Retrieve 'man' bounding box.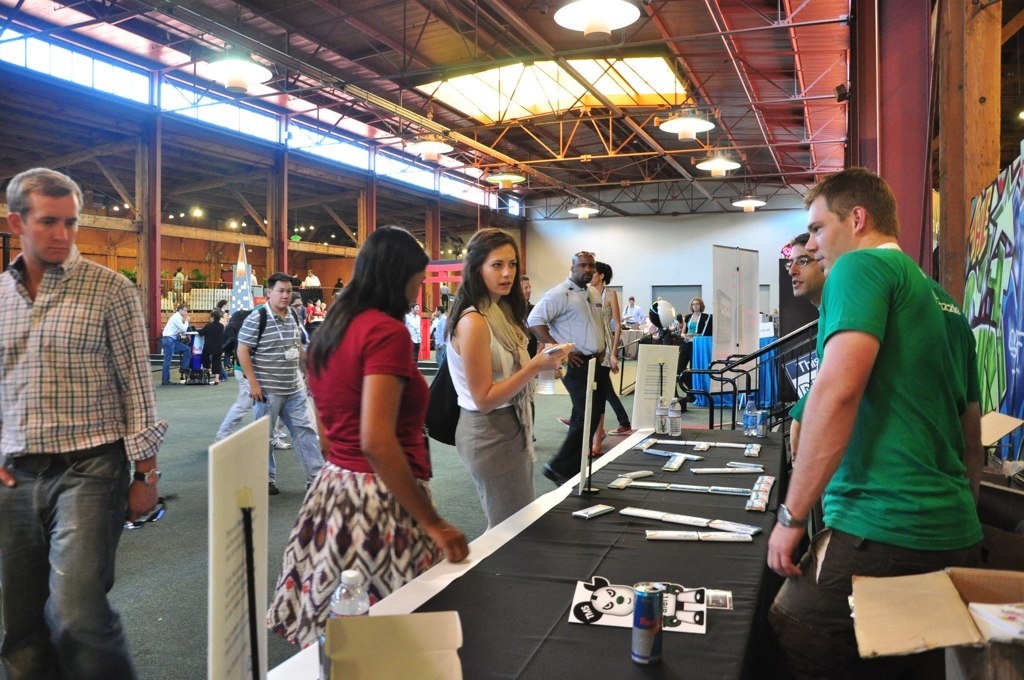
Bounding box: 307,269,320,298.
